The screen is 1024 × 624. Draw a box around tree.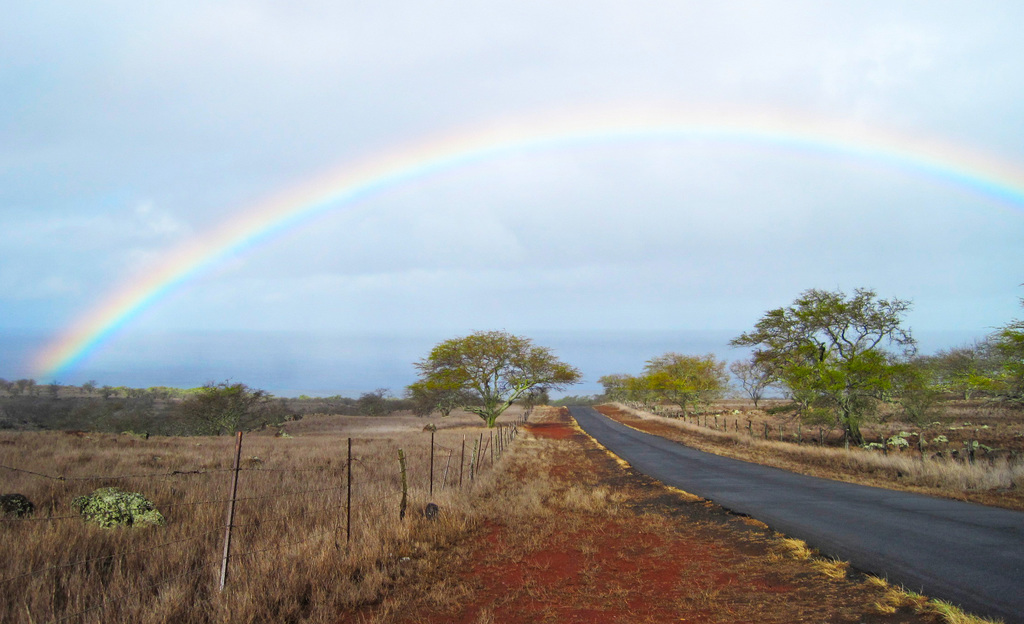
340,385,407,418.
